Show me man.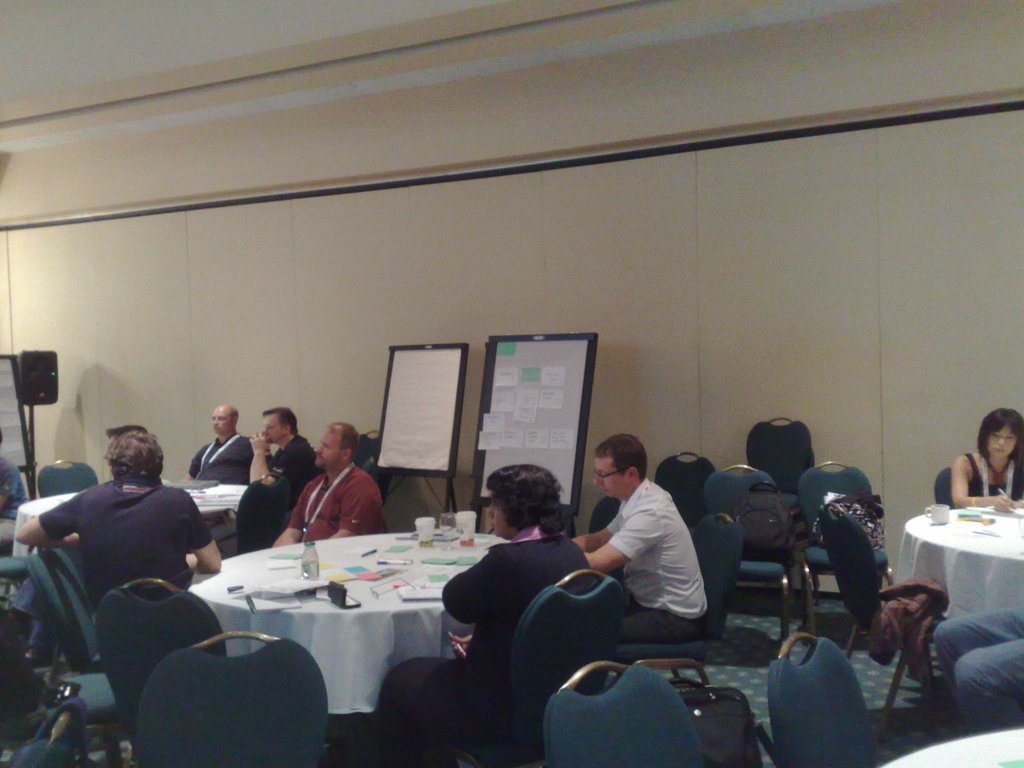
man is here: pyautogui.locateOnScreen(11, 421, 220, 607).
